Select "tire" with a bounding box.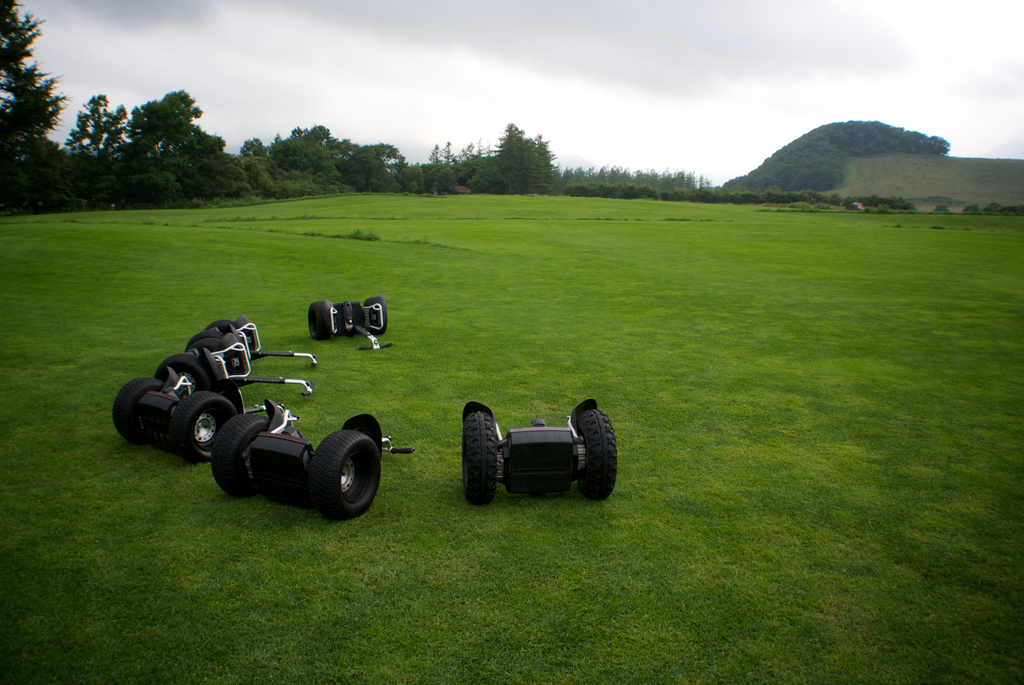
locate(156, 353, 209, 398).
